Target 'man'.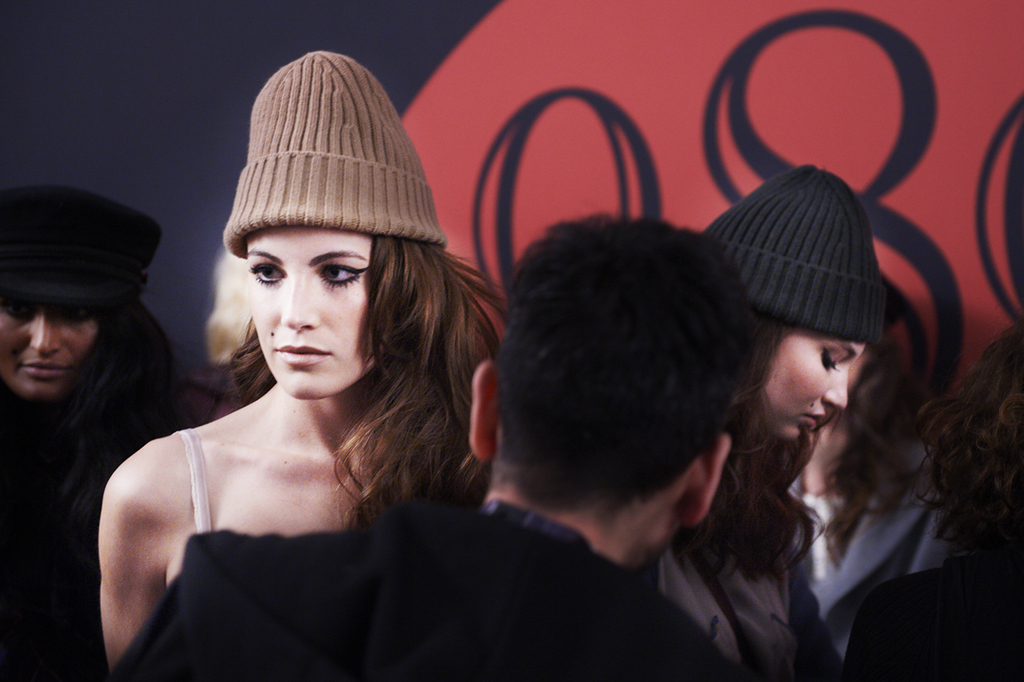
Target region: (111, 217, 776, 681).
